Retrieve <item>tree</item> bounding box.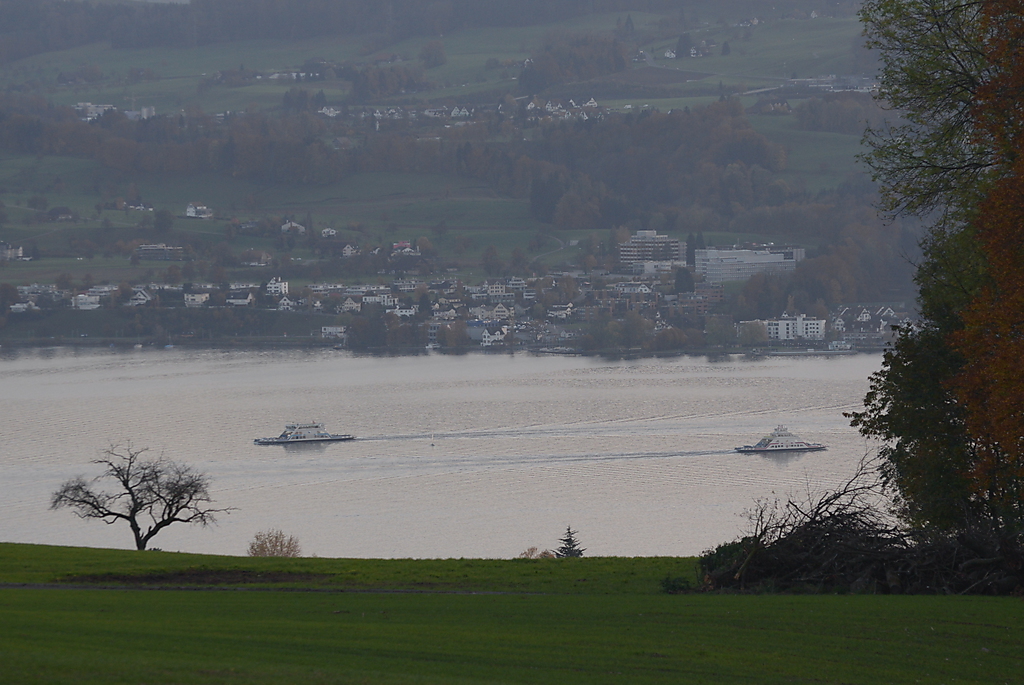
Bounding box: bbox=(102, 278, 138, 312).
